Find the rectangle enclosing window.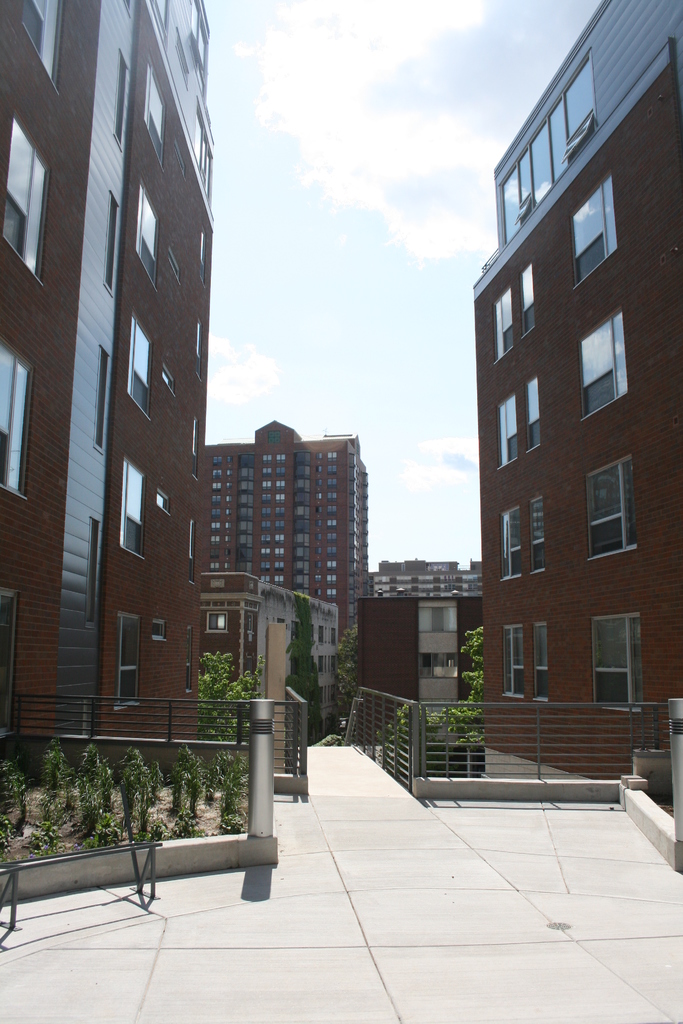
313 529 320 543.
